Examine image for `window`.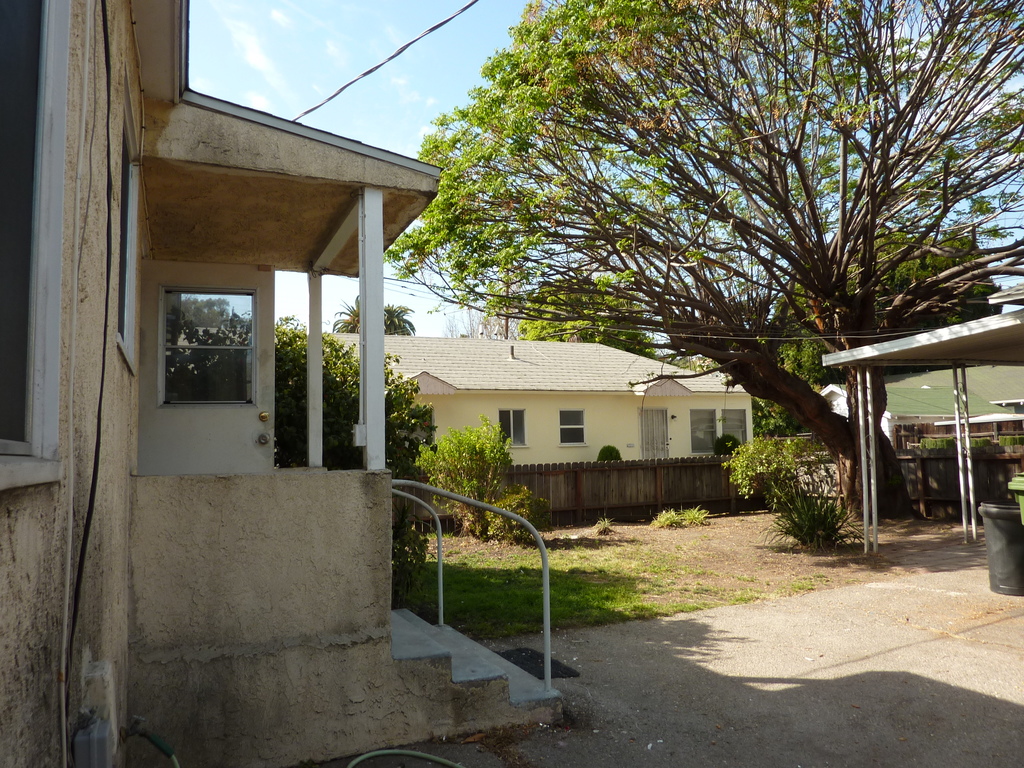
Examination result: {"x1": 156, "y1": 268, "x2": 261, "y2": 420}.
